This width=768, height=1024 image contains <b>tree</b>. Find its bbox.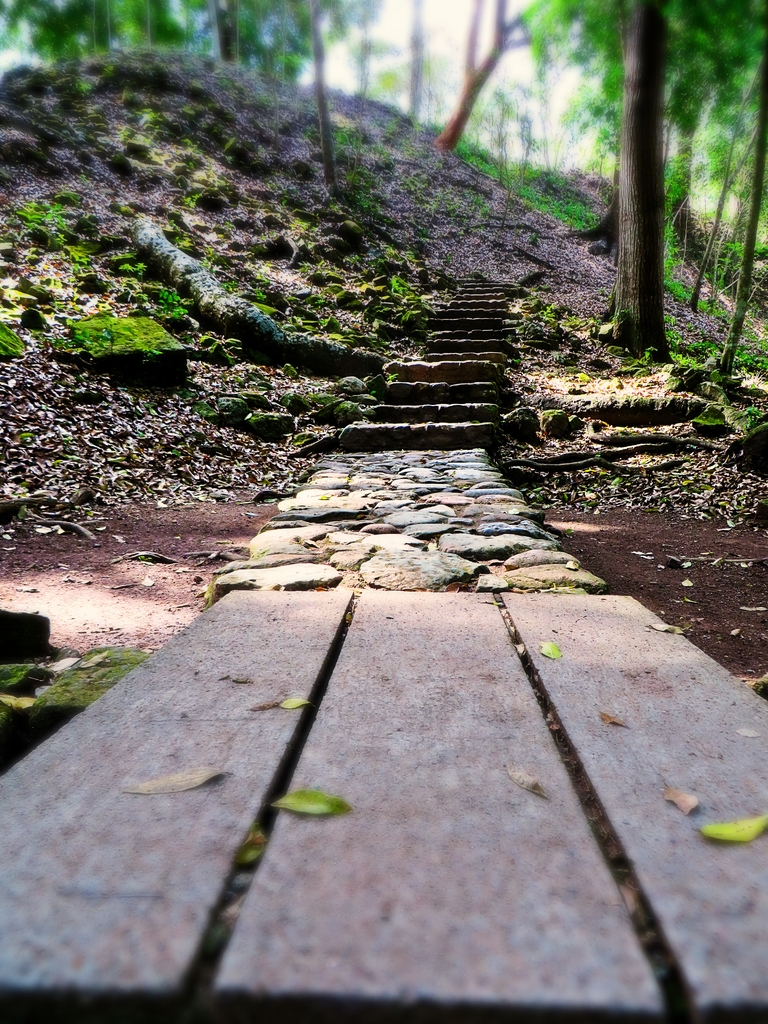
522 0 767 344.
